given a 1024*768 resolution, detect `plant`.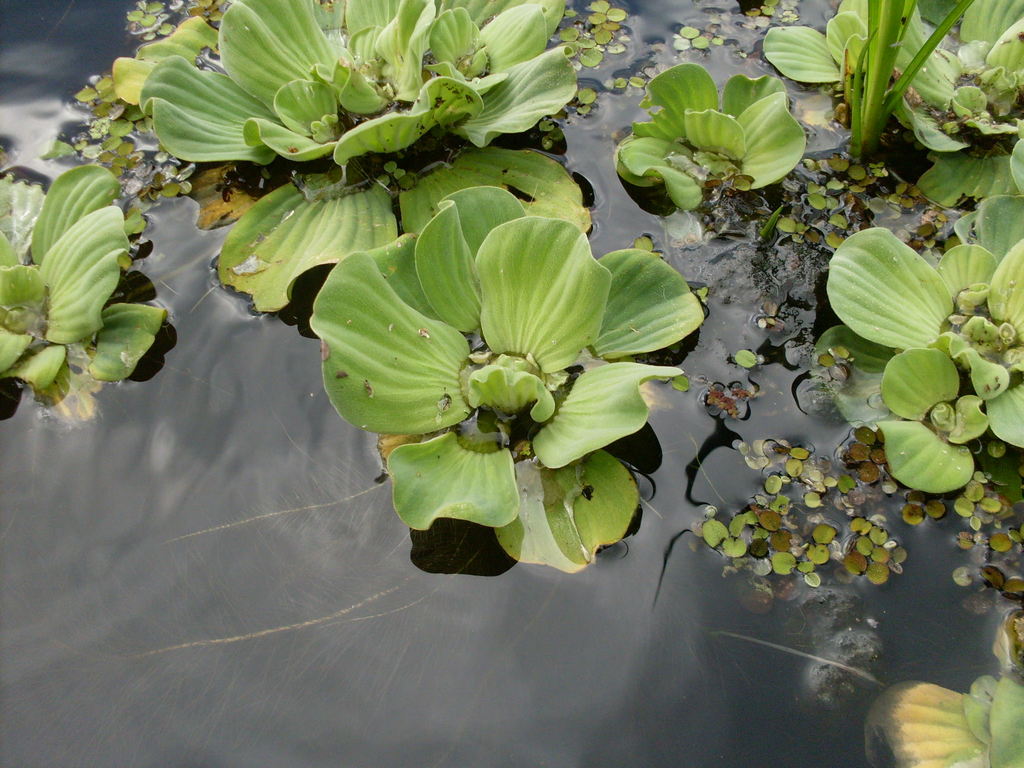
locate(97, 0, 605, 326).
